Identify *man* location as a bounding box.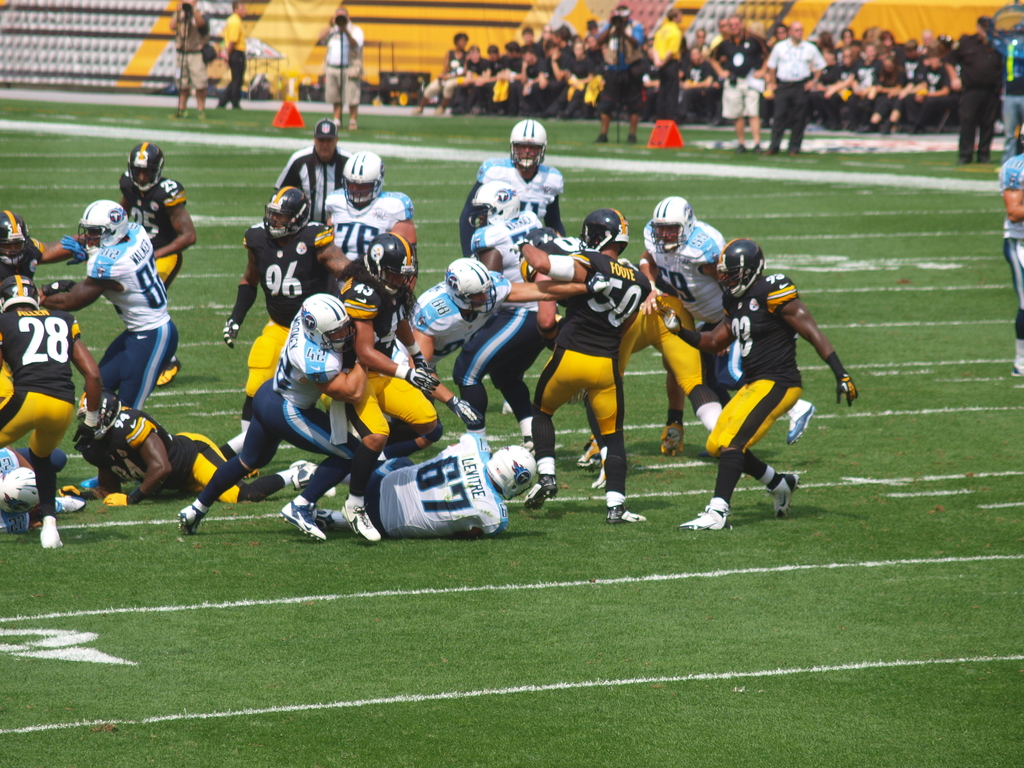
{"left": 35, "top": 195, "right": 176, "bottom": 487}.
